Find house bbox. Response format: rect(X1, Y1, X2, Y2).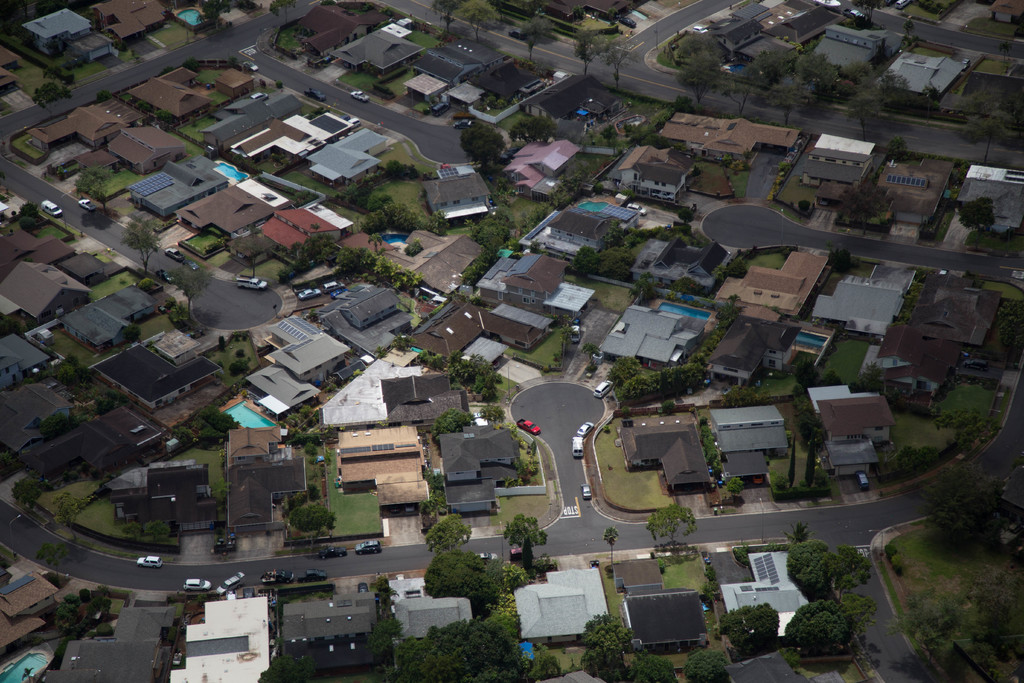
rect(637, 159, 696, 204).
